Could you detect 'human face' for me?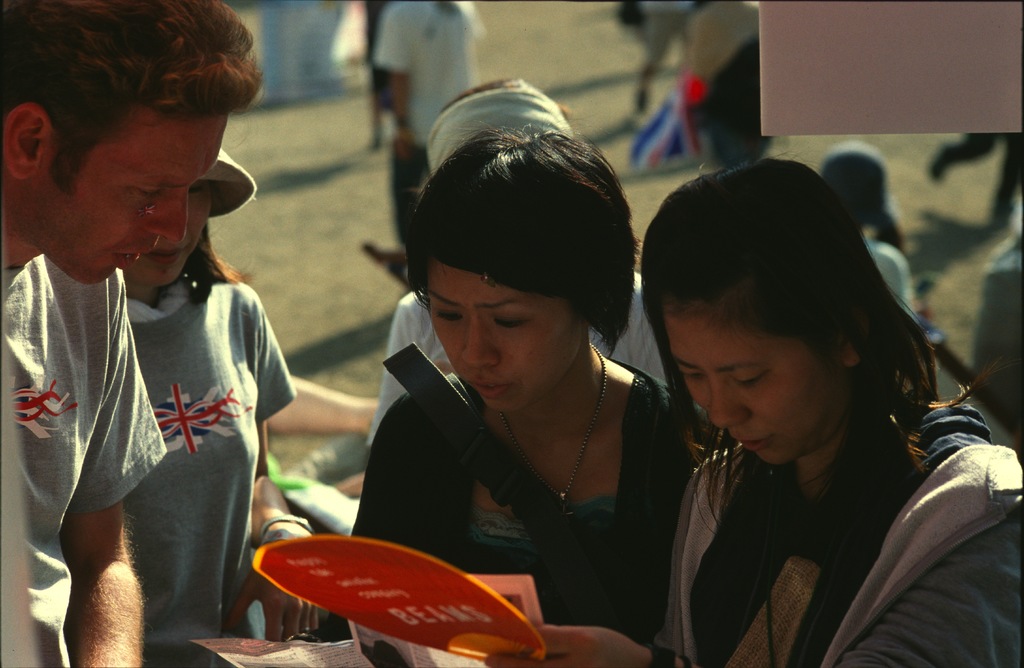
Detection result: bbox=(661, 311, 844, 467).
